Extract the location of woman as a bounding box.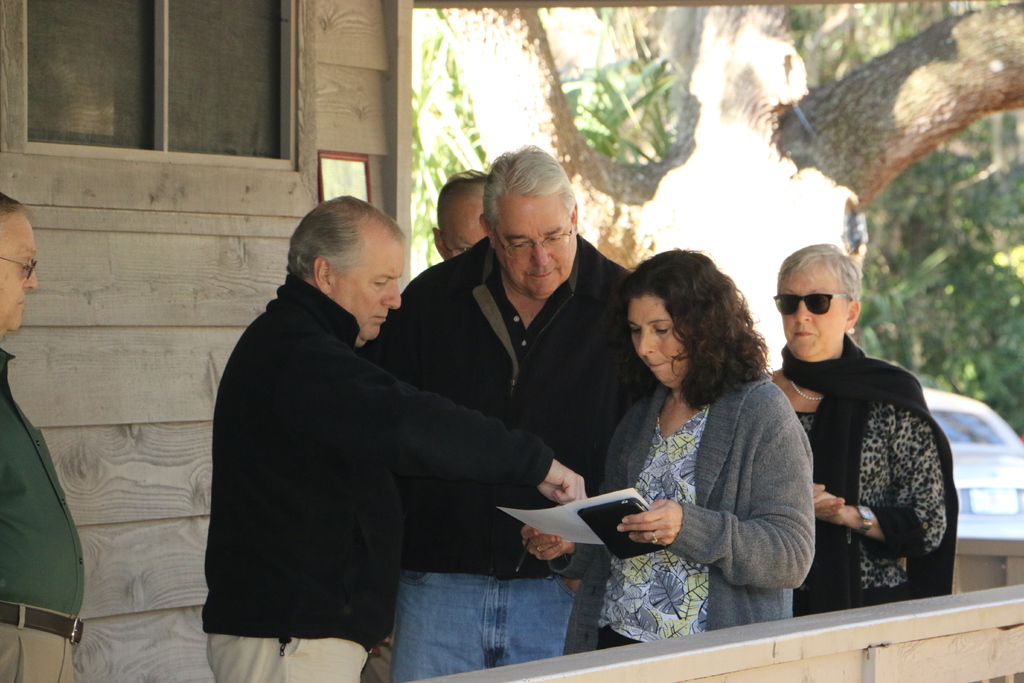
box(730, 231, 971, 604).
